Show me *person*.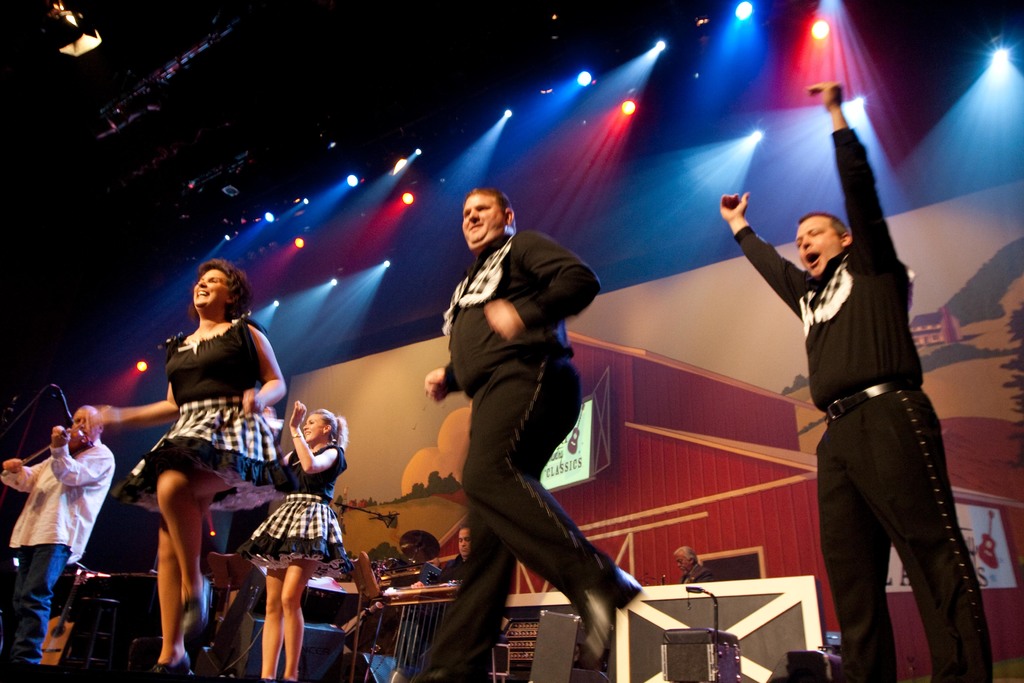
*person* is here: bbox=(746, 110, 980, 682).
